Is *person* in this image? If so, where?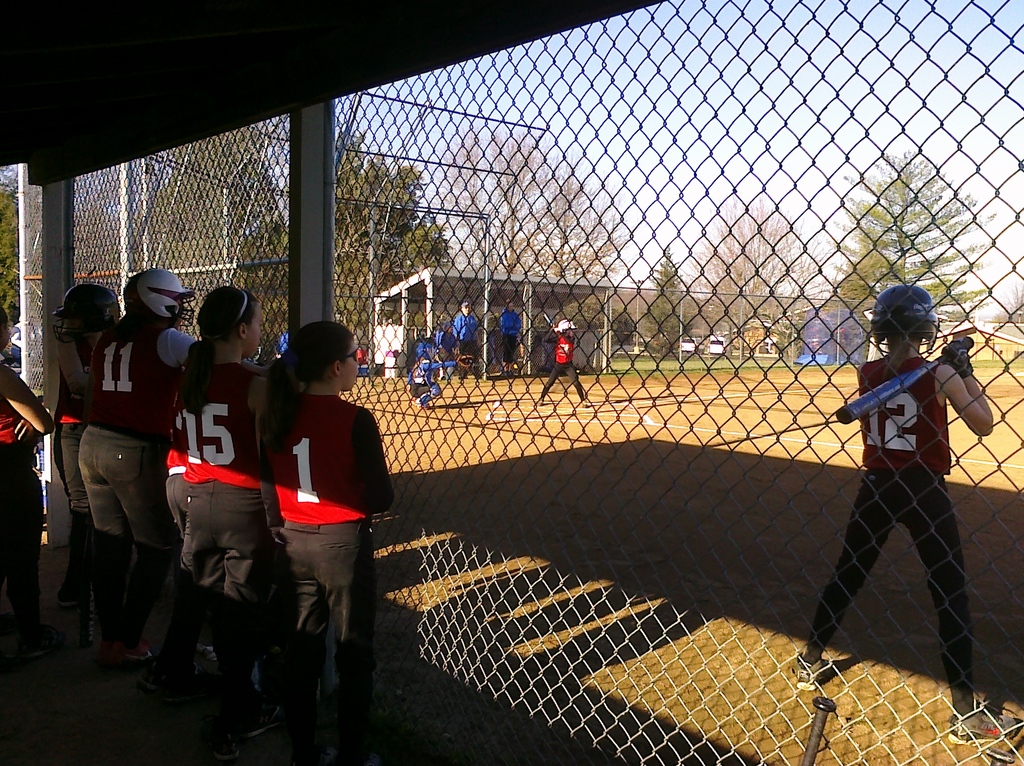
Yes, at bbox=(173, 281, 265, 758).
